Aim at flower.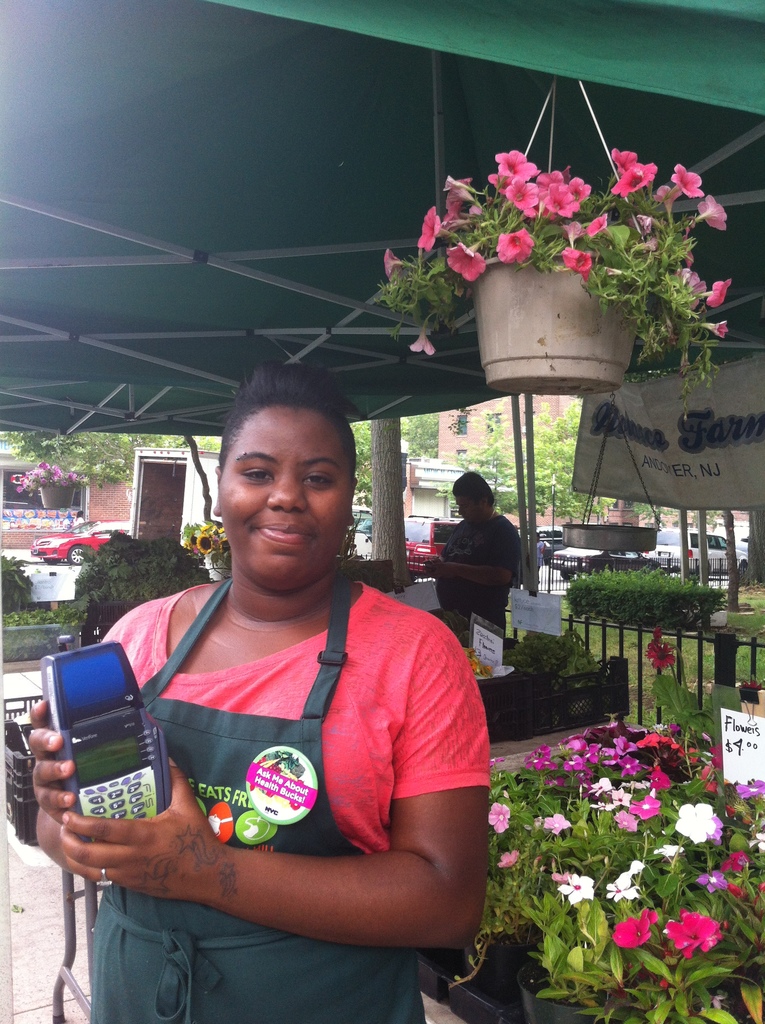
Aimed at box(627, 858, 653, 876).
